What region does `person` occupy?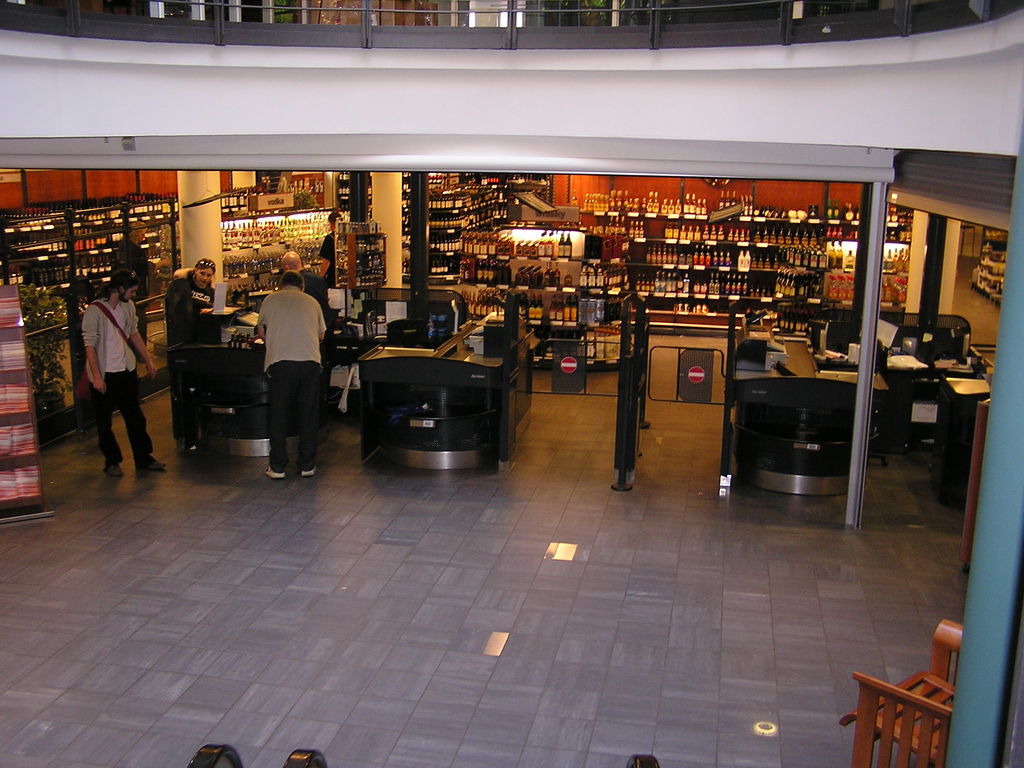
bbox=[70, 242, 147, 495].
